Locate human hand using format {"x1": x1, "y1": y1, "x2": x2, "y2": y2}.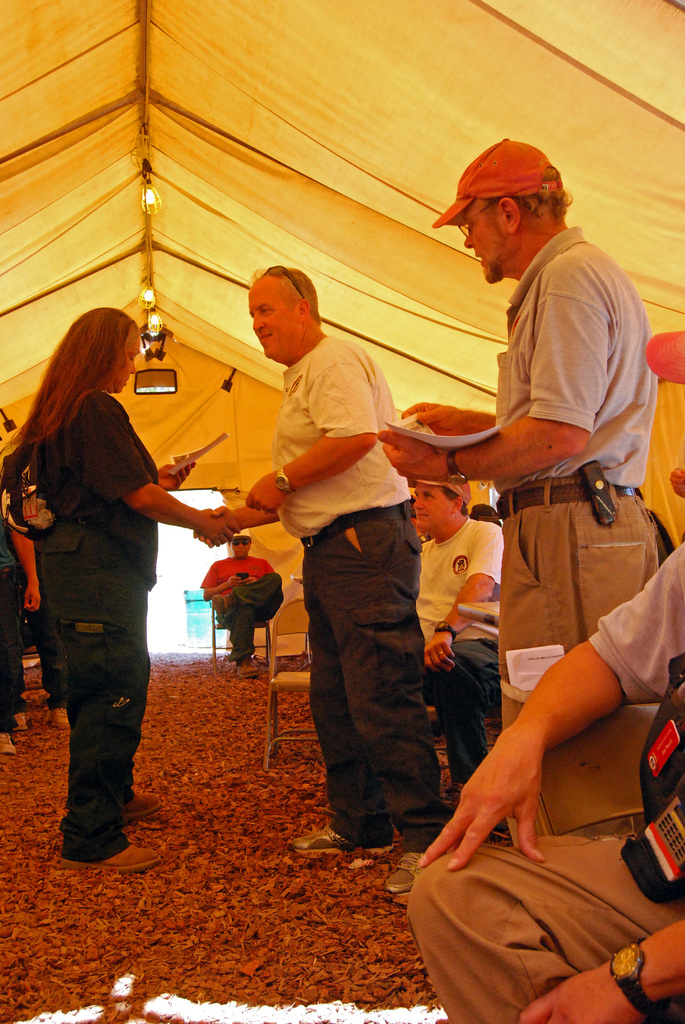
{"x1": 413, "y1": 724, "x2": 549, "y2": 872}.
